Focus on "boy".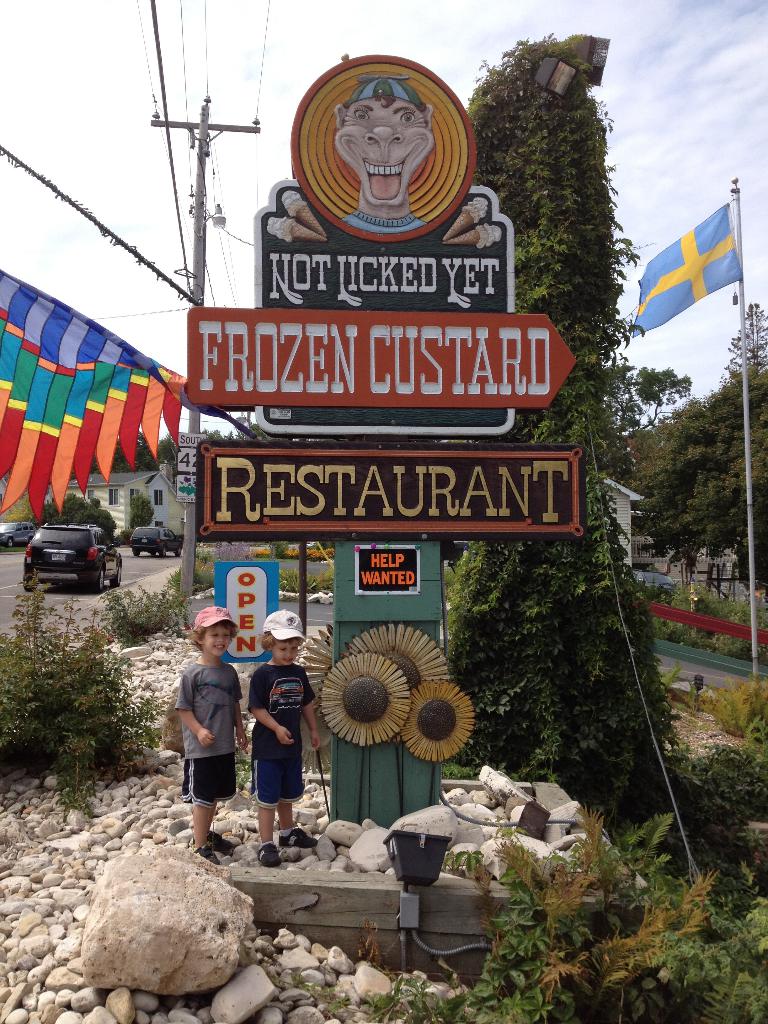
Focused at bbox(173, 602, 246, 859).
